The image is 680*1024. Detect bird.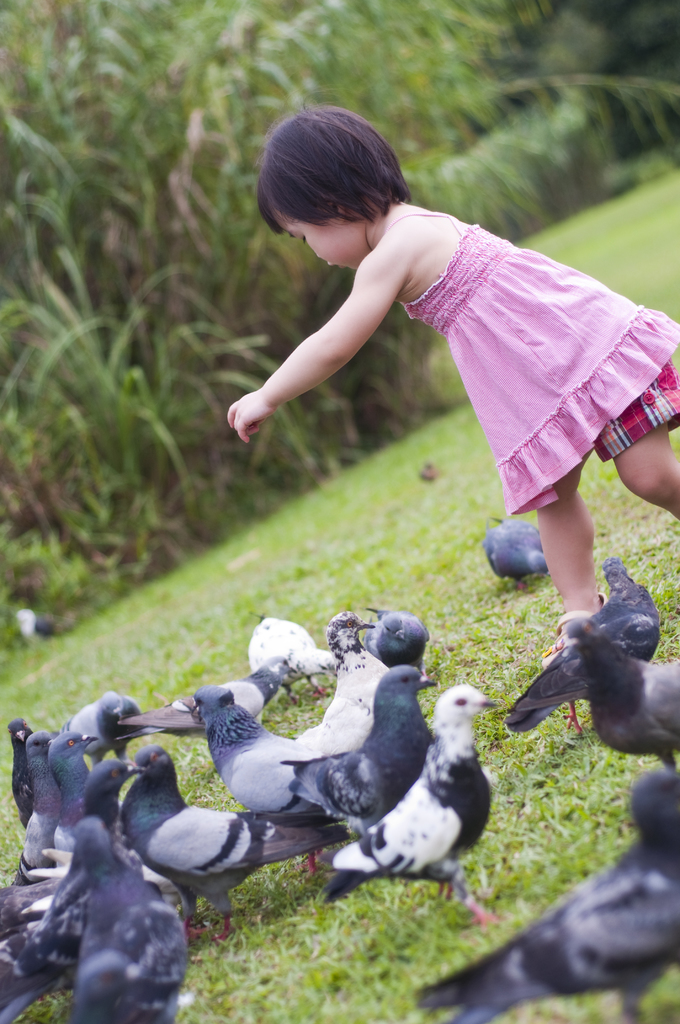
Detection: detection(15, 609, 70, 639).
